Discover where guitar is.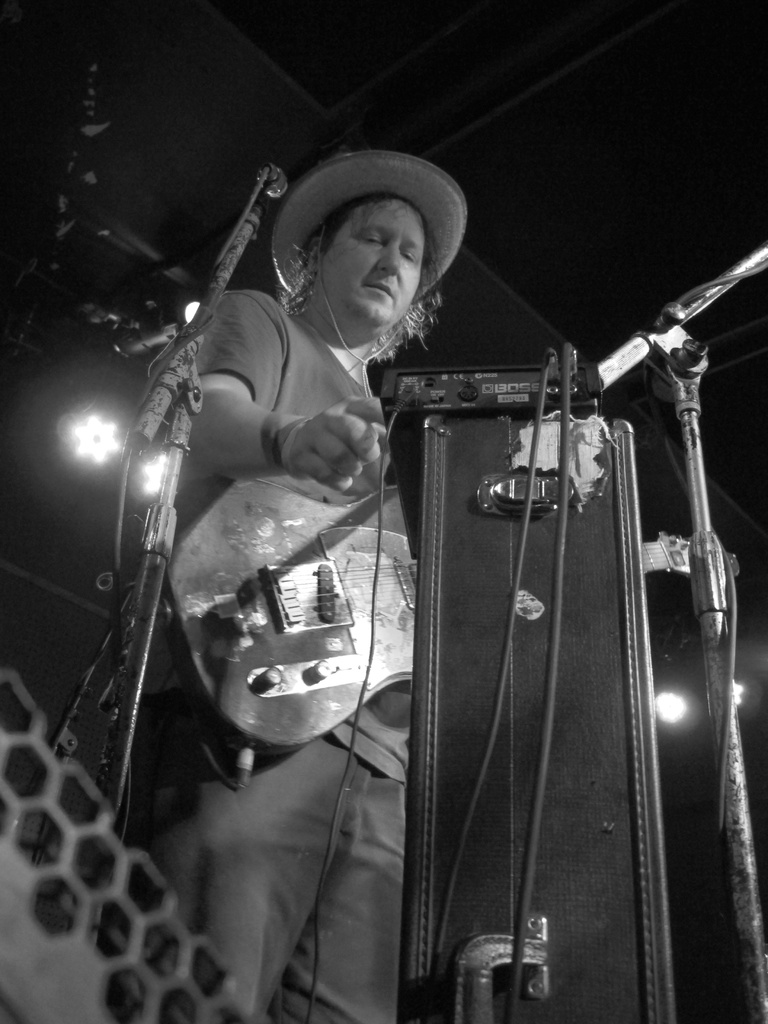
Discovered at 157,479,746,756.
